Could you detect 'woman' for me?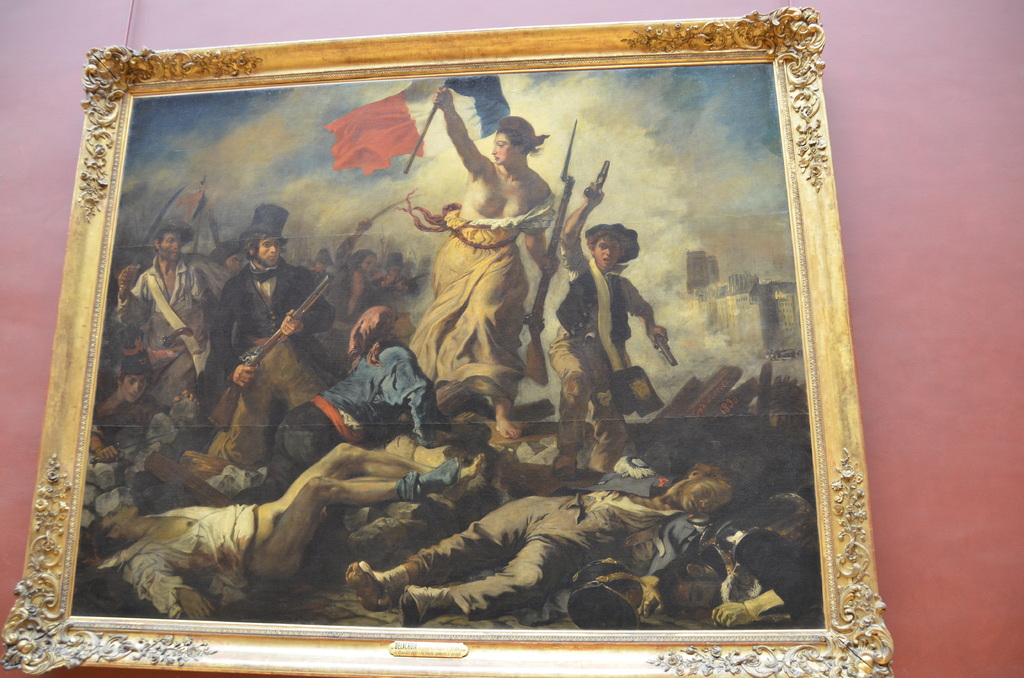
Detection result: 410/86/561/437.
